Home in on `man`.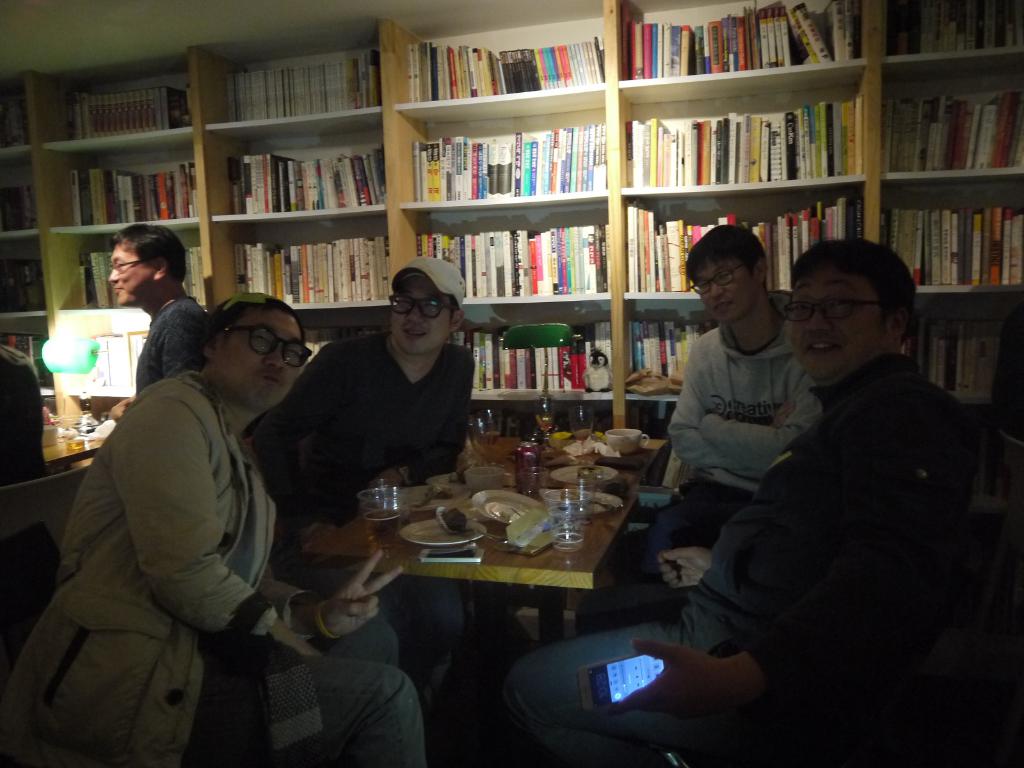
Homed in at select_region(0, 294, 426, 767).
